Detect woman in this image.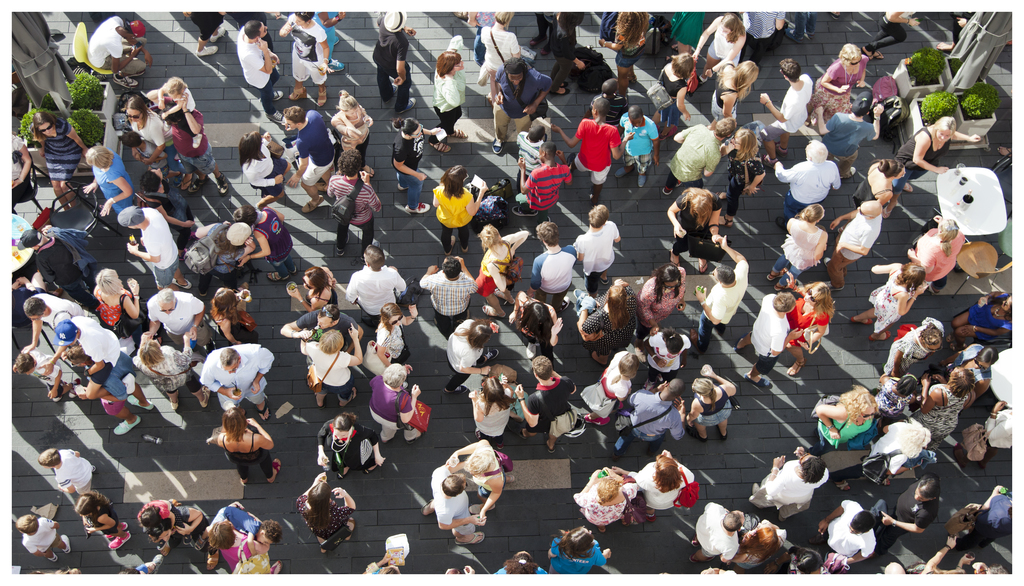
Detection: BBox(803, 43, 874, 129).
